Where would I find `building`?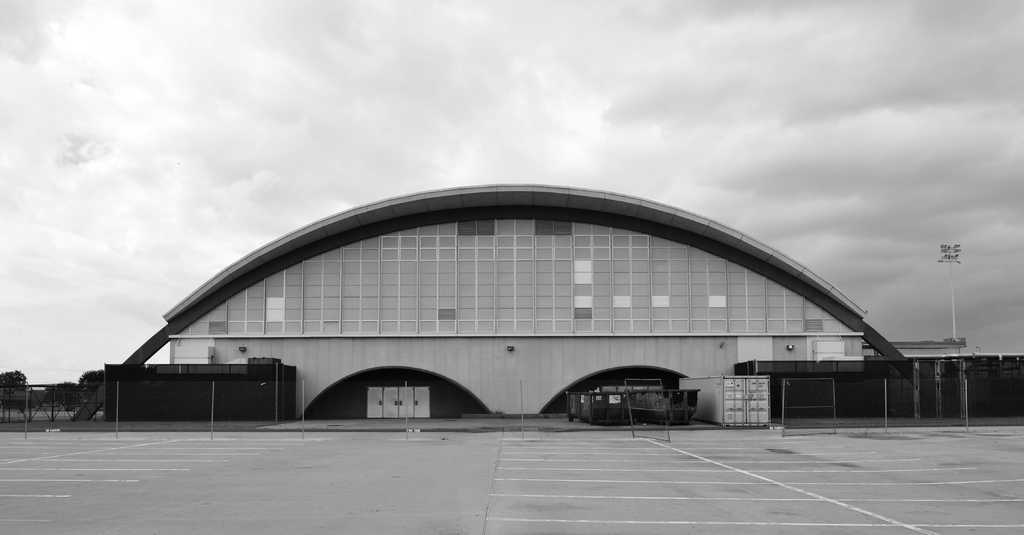
At x1=61 y1=182 x2=1023 y2=424.
